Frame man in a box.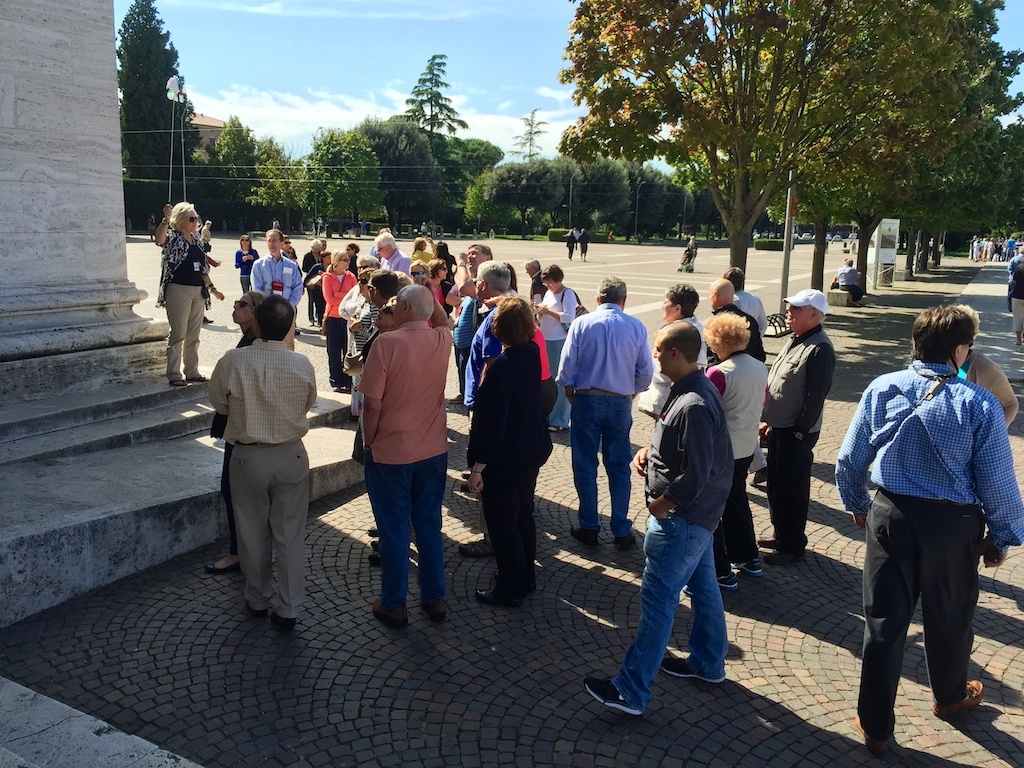
bbox=(760, 287, 835, 555).
